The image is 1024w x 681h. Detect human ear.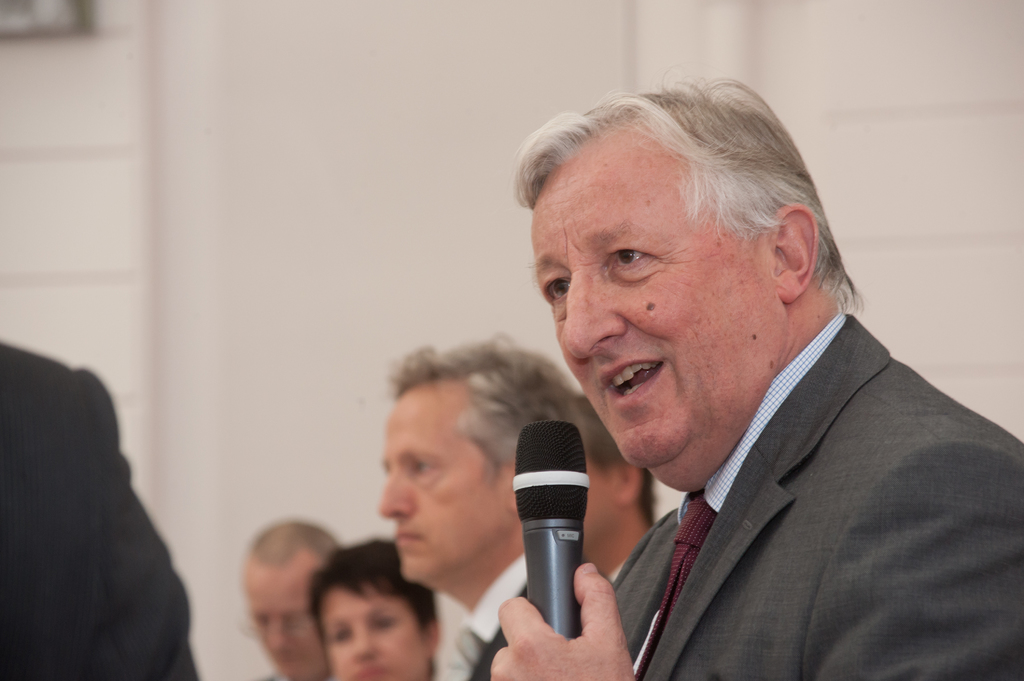
Detection: <bbox>425, 622, 440, 660</bbox>.
